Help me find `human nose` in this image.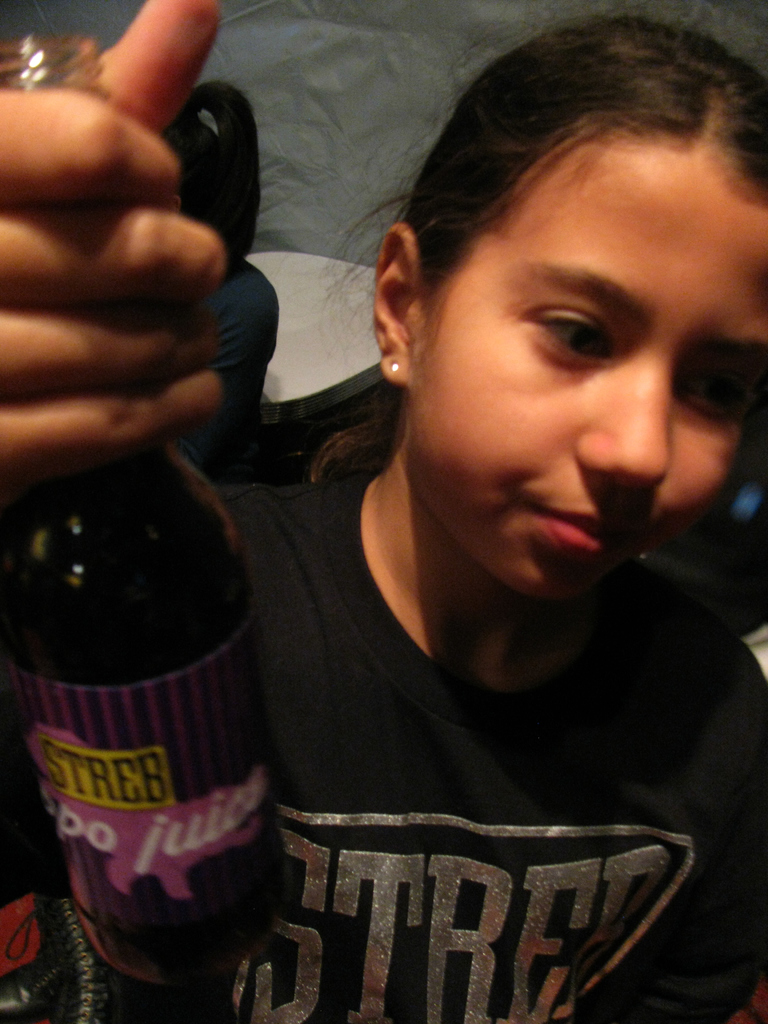
Found it: (x1=572, y1=363, x2=674, y2=494).
